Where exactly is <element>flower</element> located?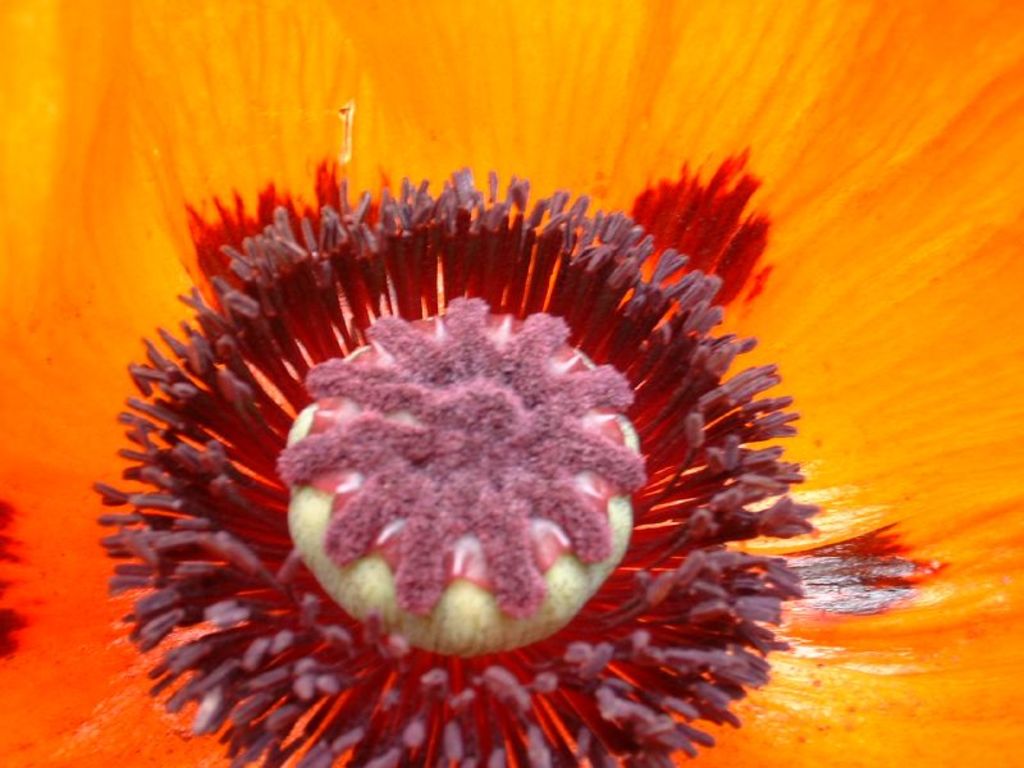
Its bounding box is rect(91, 179, 819, 767).
